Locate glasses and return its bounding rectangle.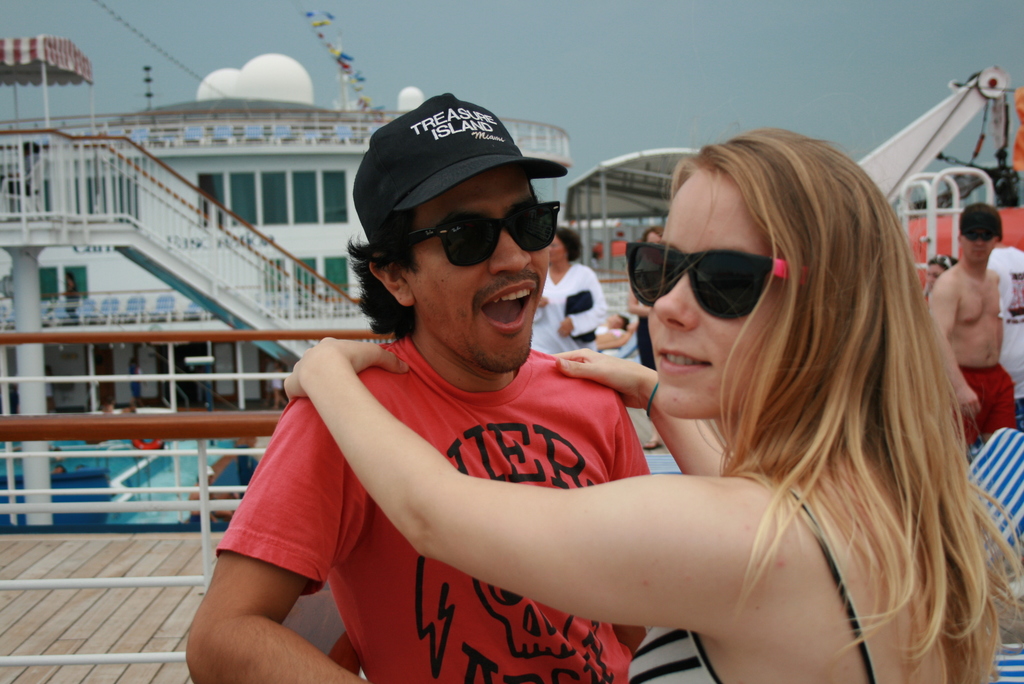
bbox=(391, 199, 564, 266).
